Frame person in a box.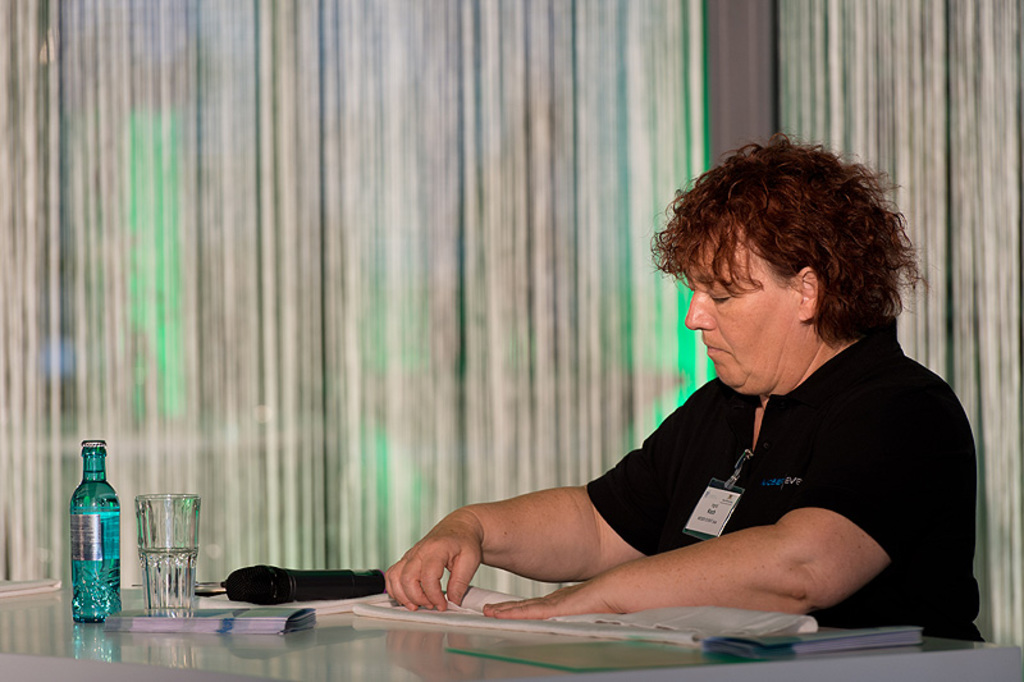
x1=385 y1=131 x2=997 y2=650.
